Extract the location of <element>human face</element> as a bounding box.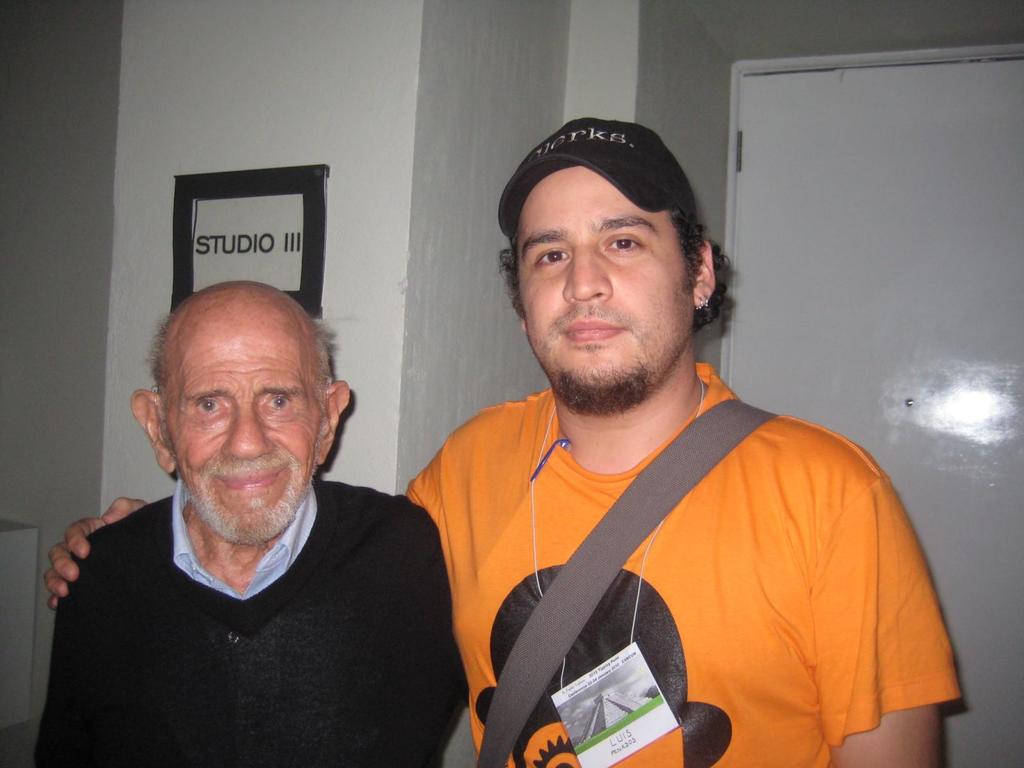
region(166, 298, 323, 548).
